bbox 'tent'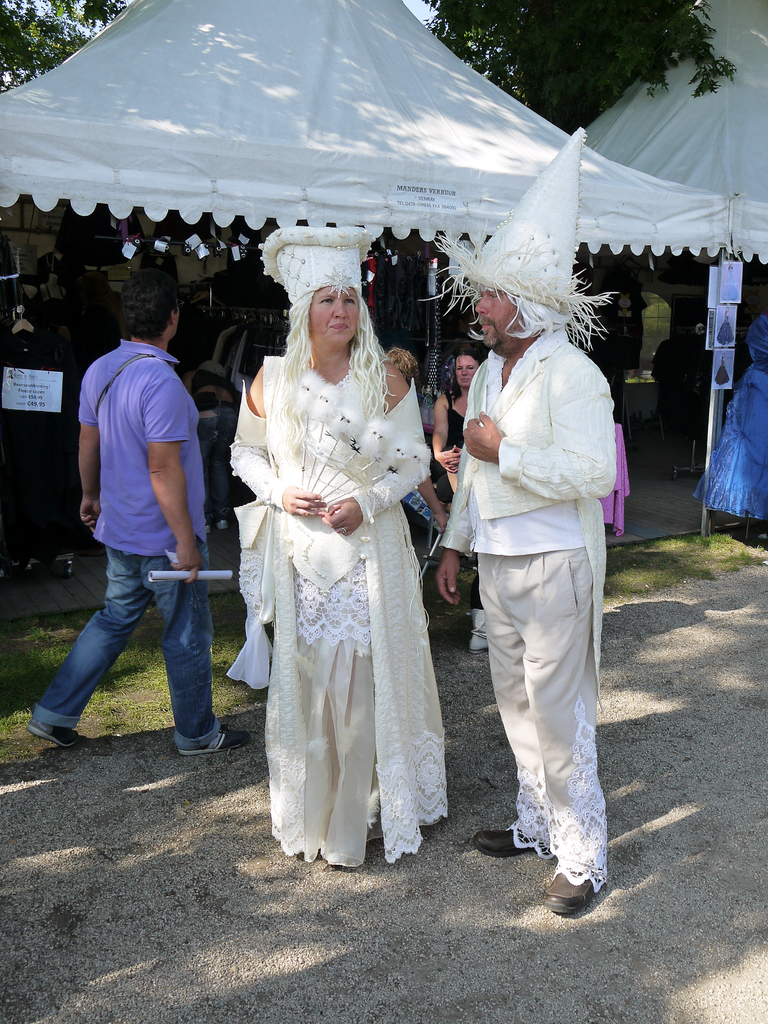
x1=0 y1=0 x2=724 y2=454
